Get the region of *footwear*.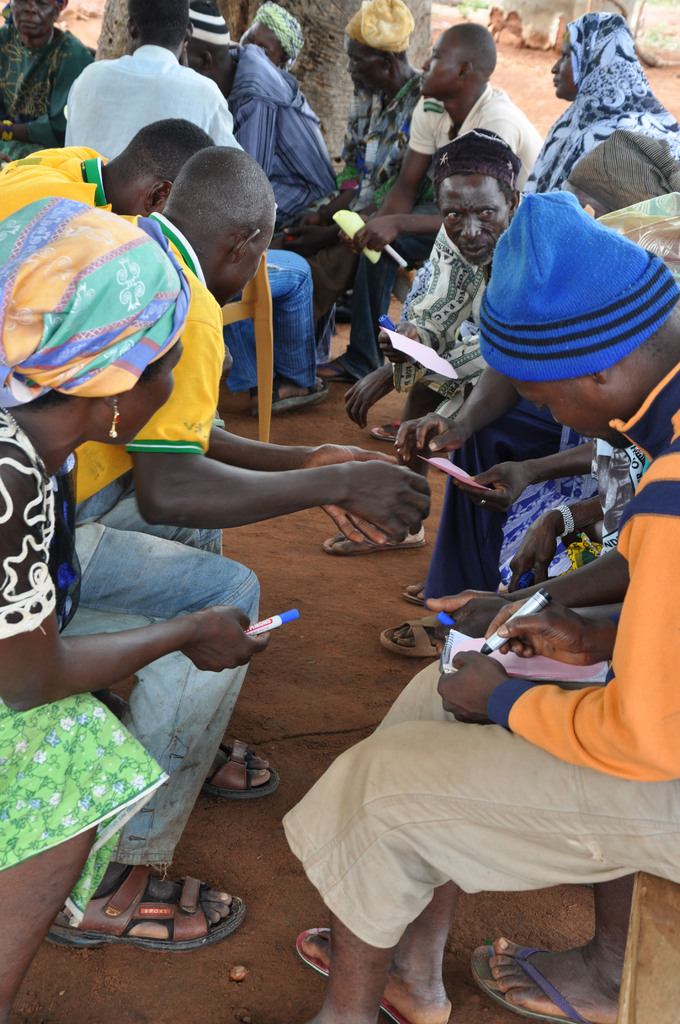
select_region(369, 420, 398, 443).
